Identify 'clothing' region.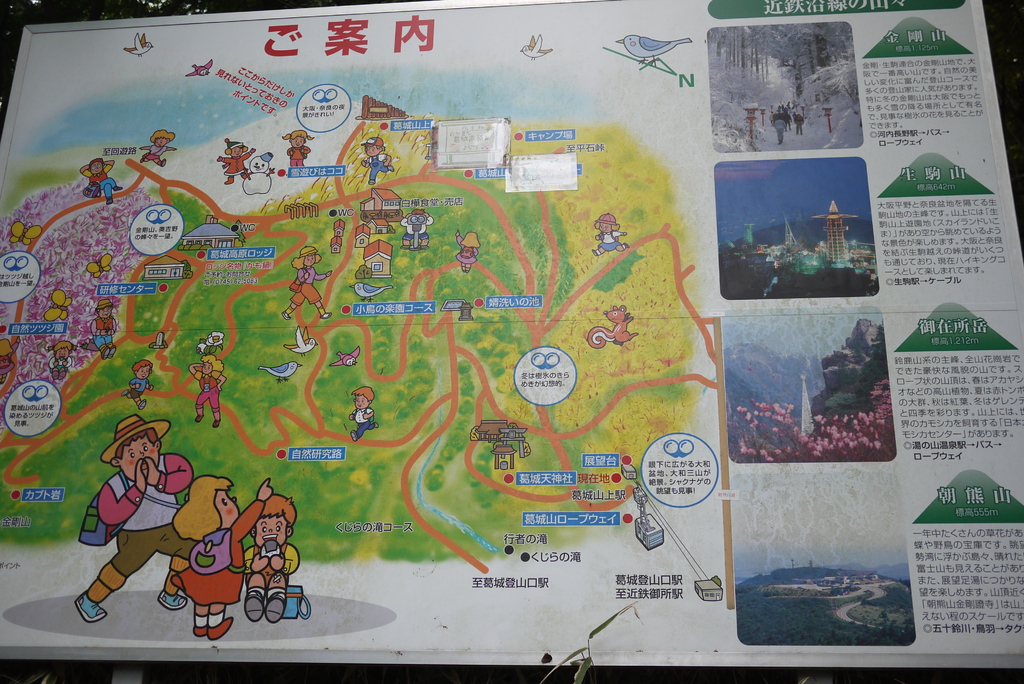
Region: (285,147,310,165).
